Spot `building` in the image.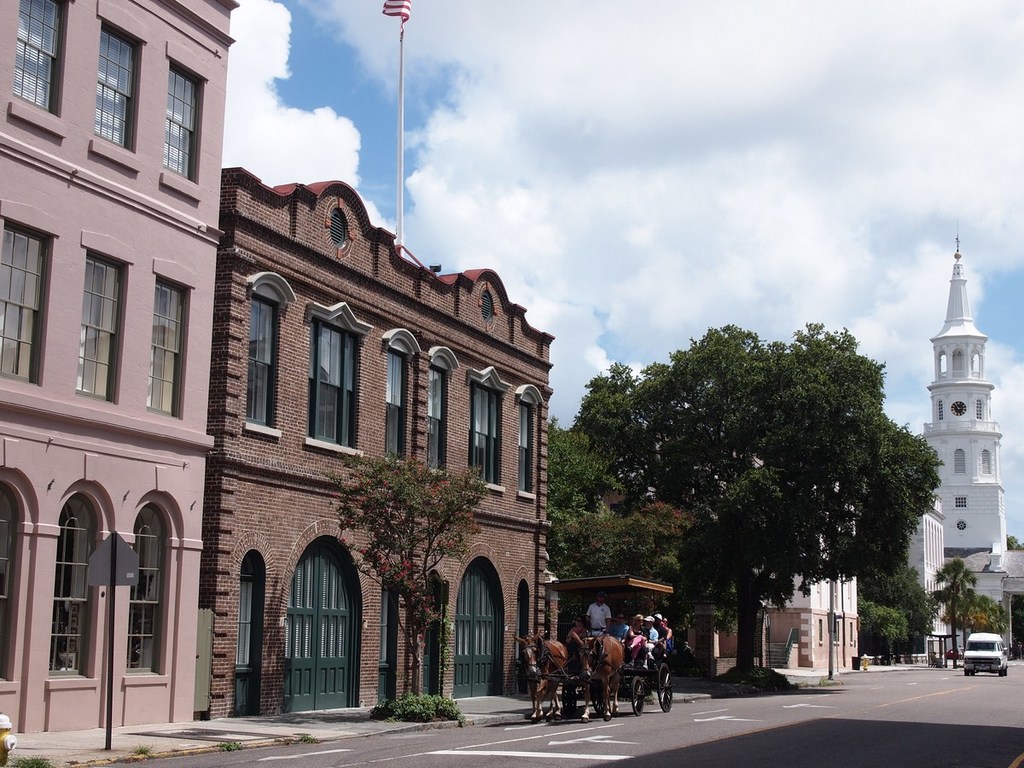
`building` found at (left=0, top=0, right=240, bottom=738).
